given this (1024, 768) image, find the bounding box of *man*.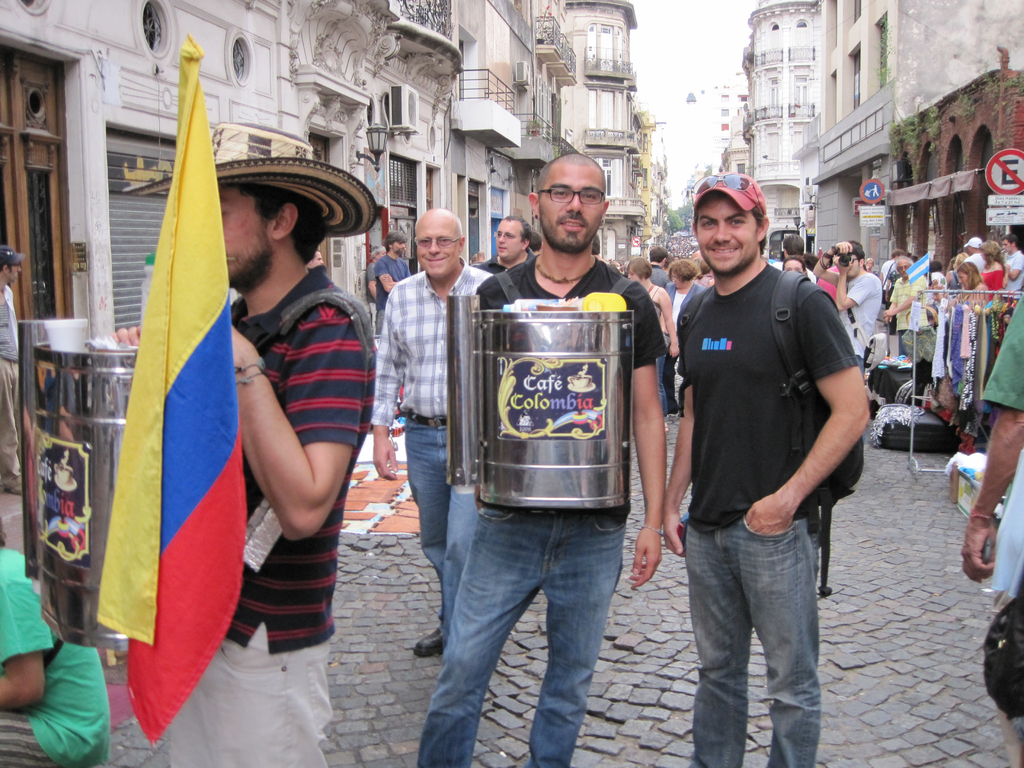
l=373, t=229, r=407, b=302.
